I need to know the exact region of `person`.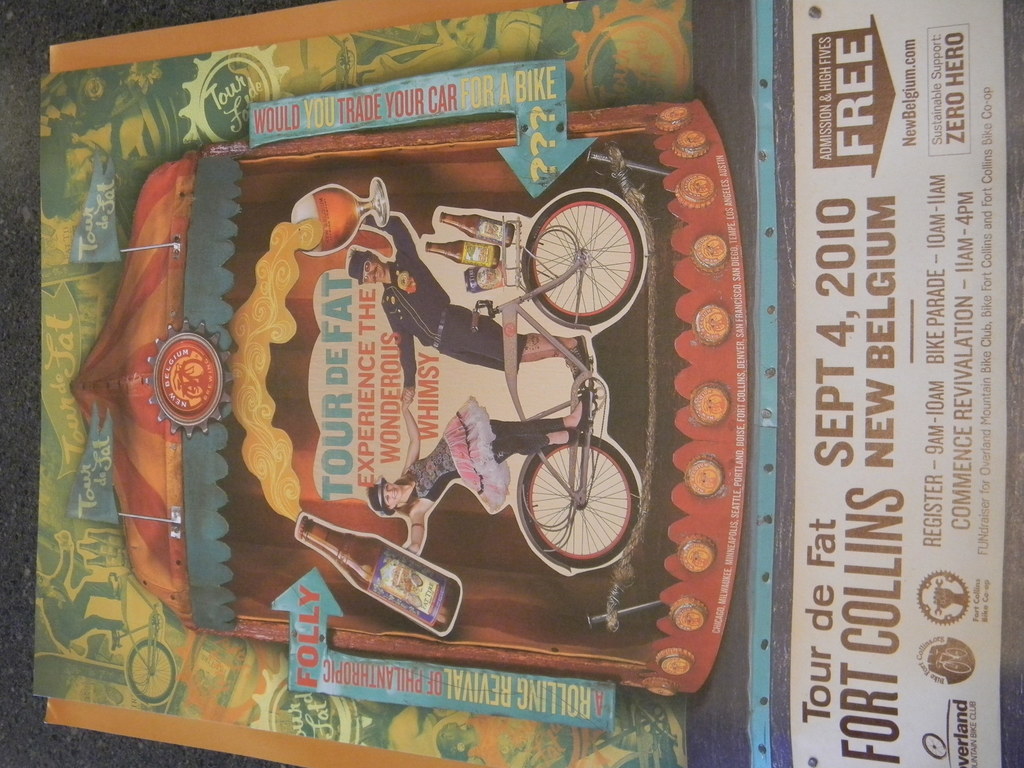
Region: <region>348, 214, 588, 408</region>.
